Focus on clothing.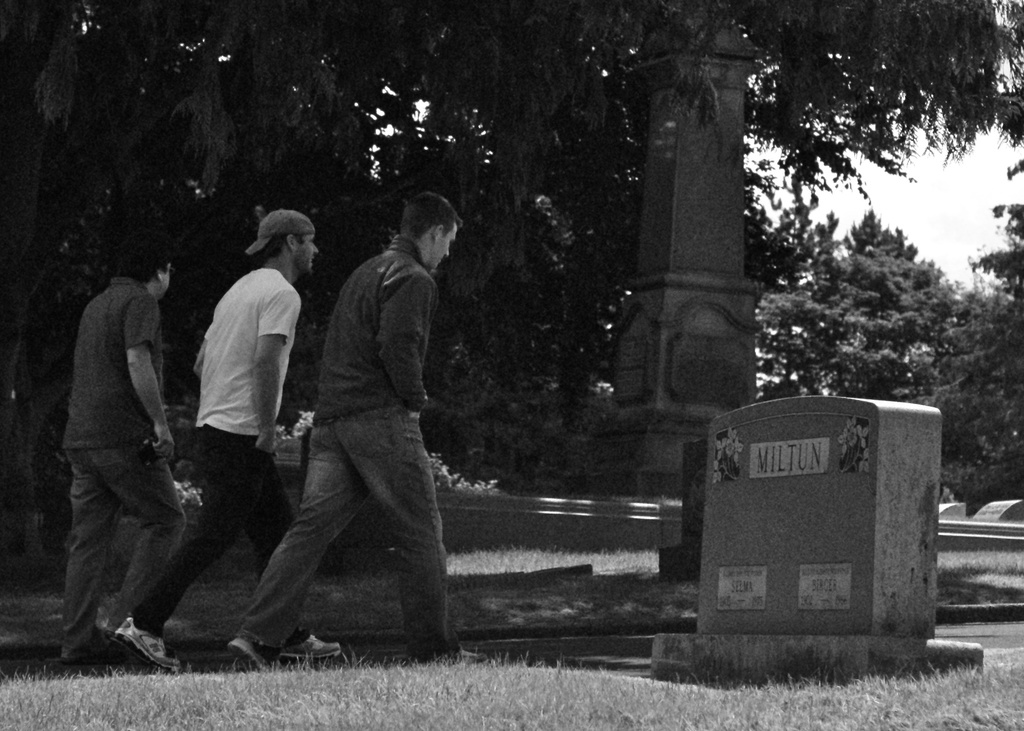
Focused at crop(260, 193, 461, 634).
